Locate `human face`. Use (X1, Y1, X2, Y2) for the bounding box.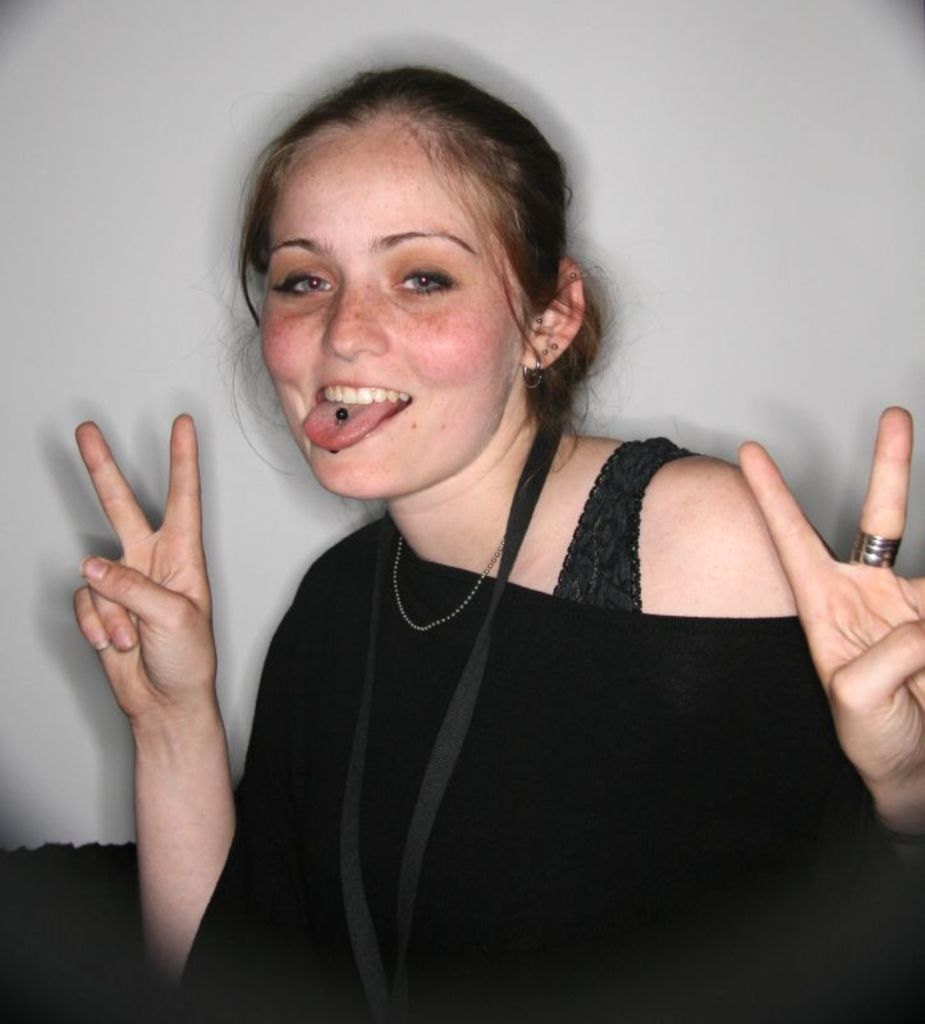
(261, 124, 532, 500).
